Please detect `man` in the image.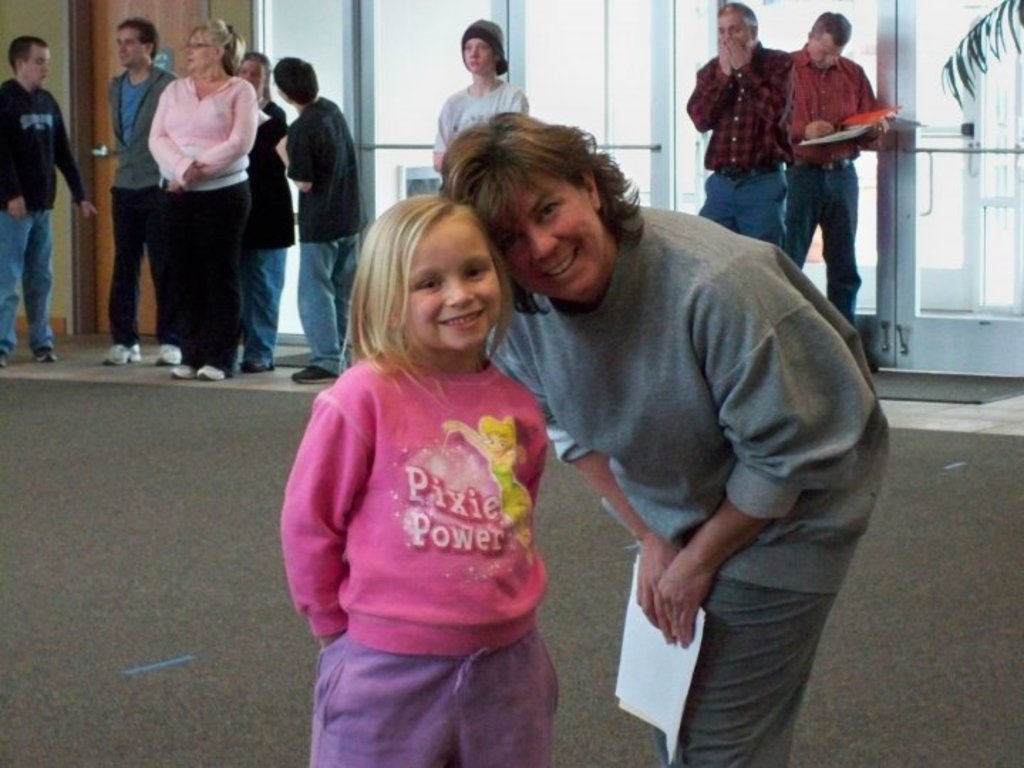
<bbox>686, 3, 795, 247</bbox>.
